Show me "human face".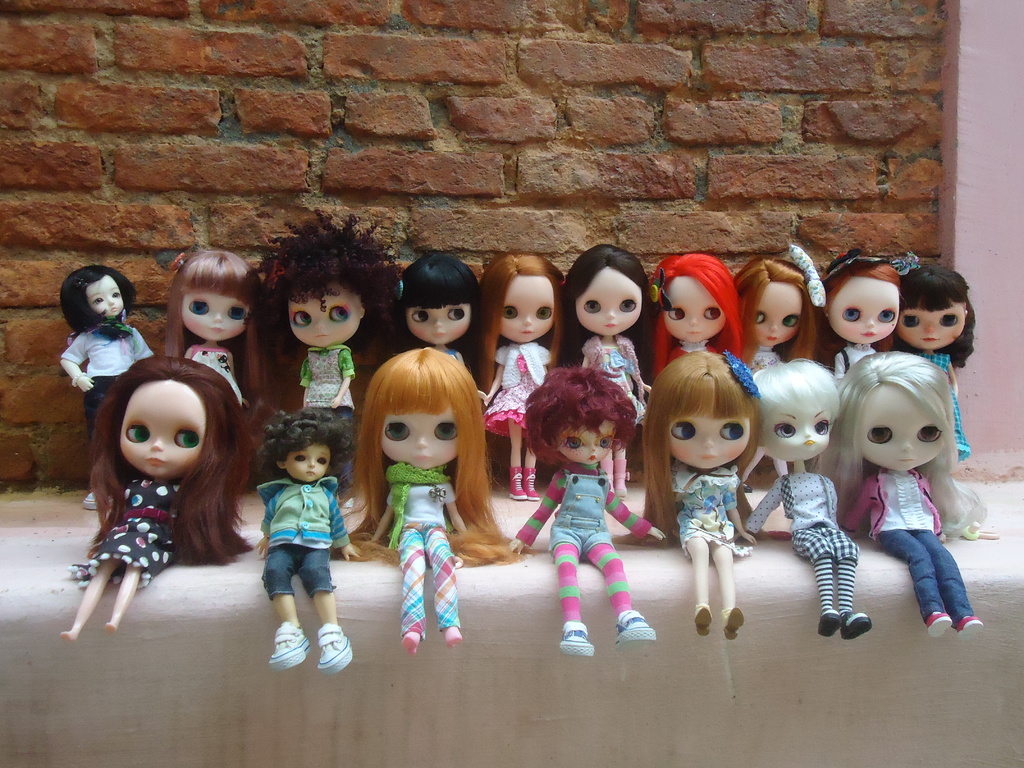
"human face" is here: 406,307,470,346.
